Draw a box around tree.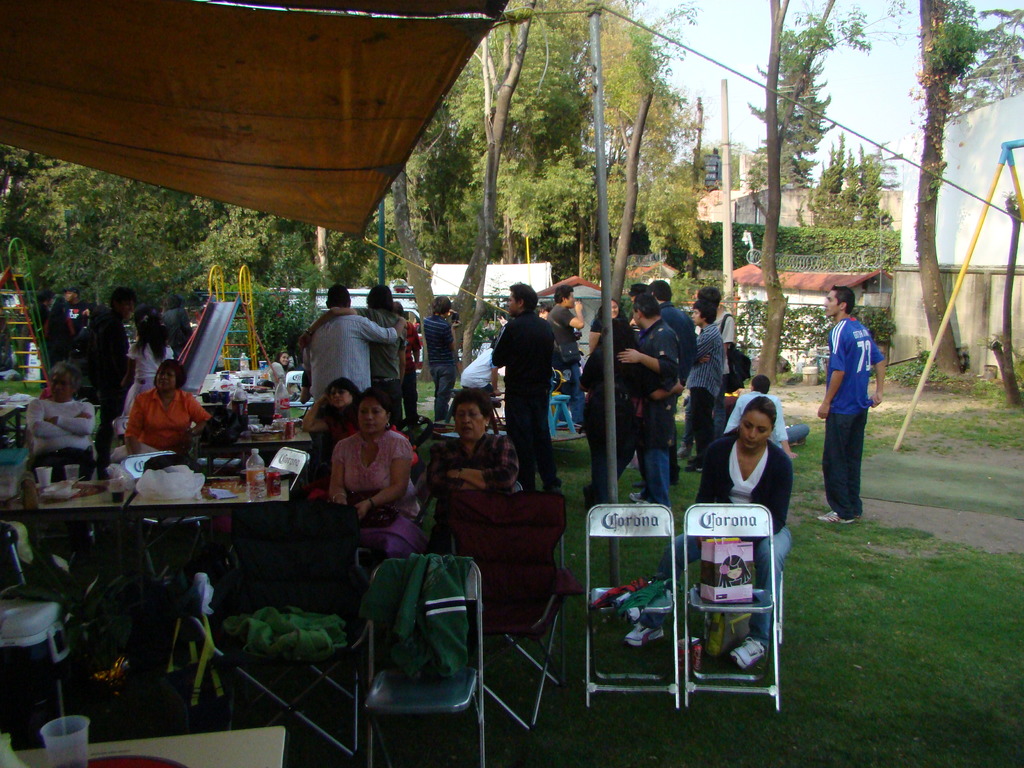
[747,31,836,188].
